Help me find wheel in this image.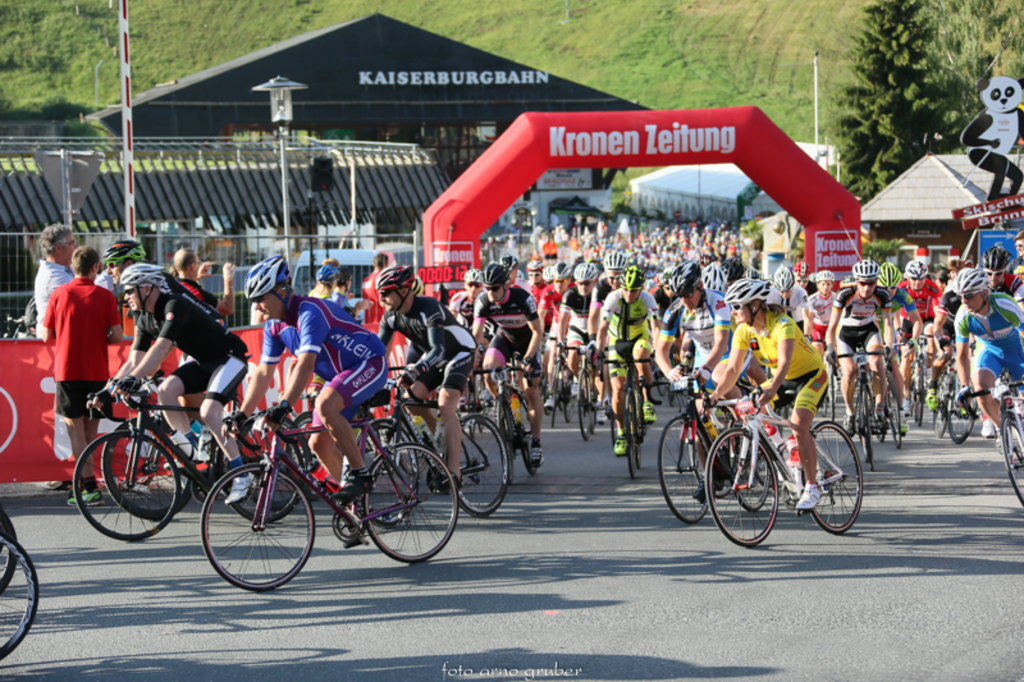
Found it: l=498, t=400, r=509, b=471.
